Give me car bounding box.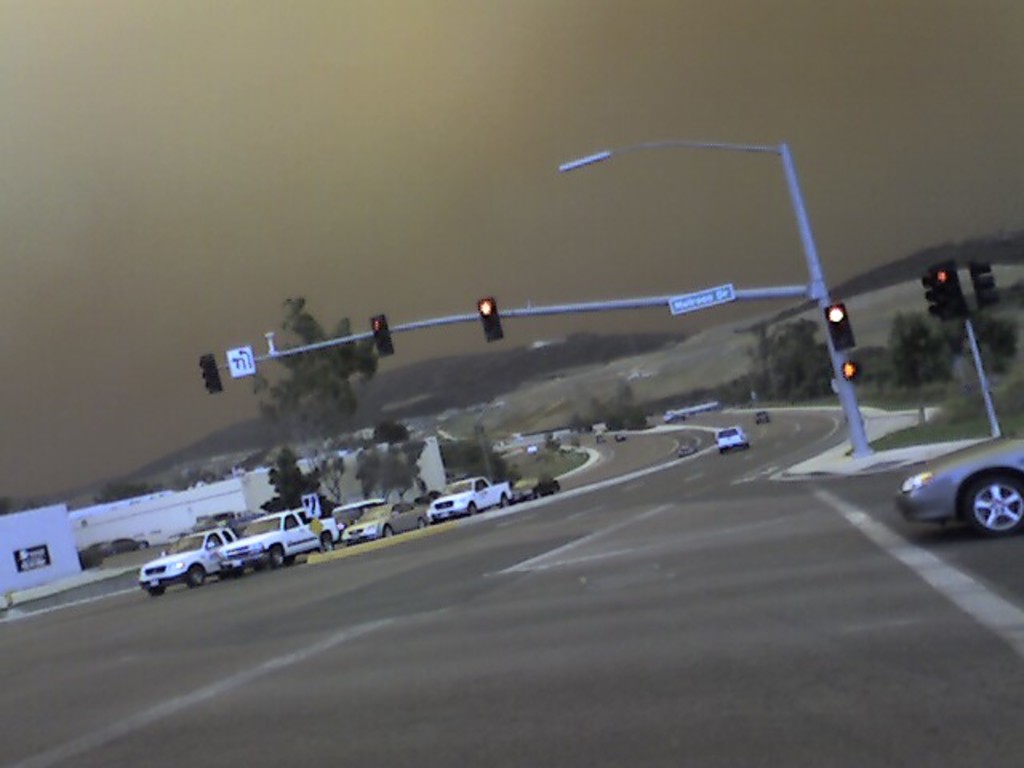
134:523:238:594.
